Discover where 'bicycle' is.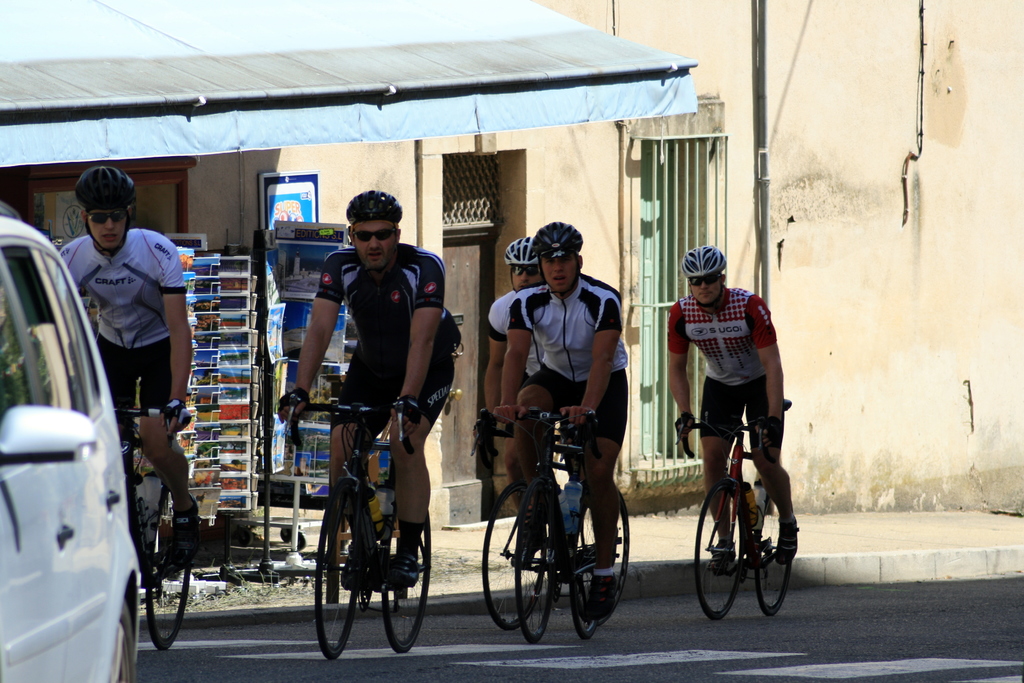
Discovered at <bbox>677, 413, 796, 624</bbox>.
